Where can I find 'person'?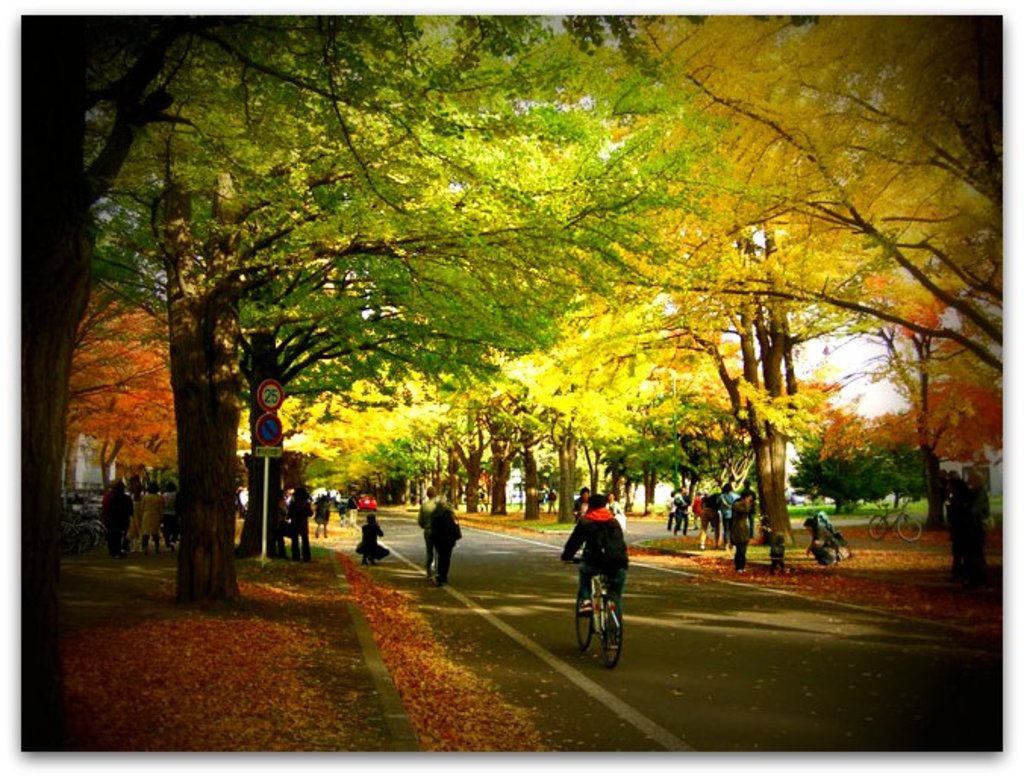
You can find it at bbox=[712, 496, 724, 535].
